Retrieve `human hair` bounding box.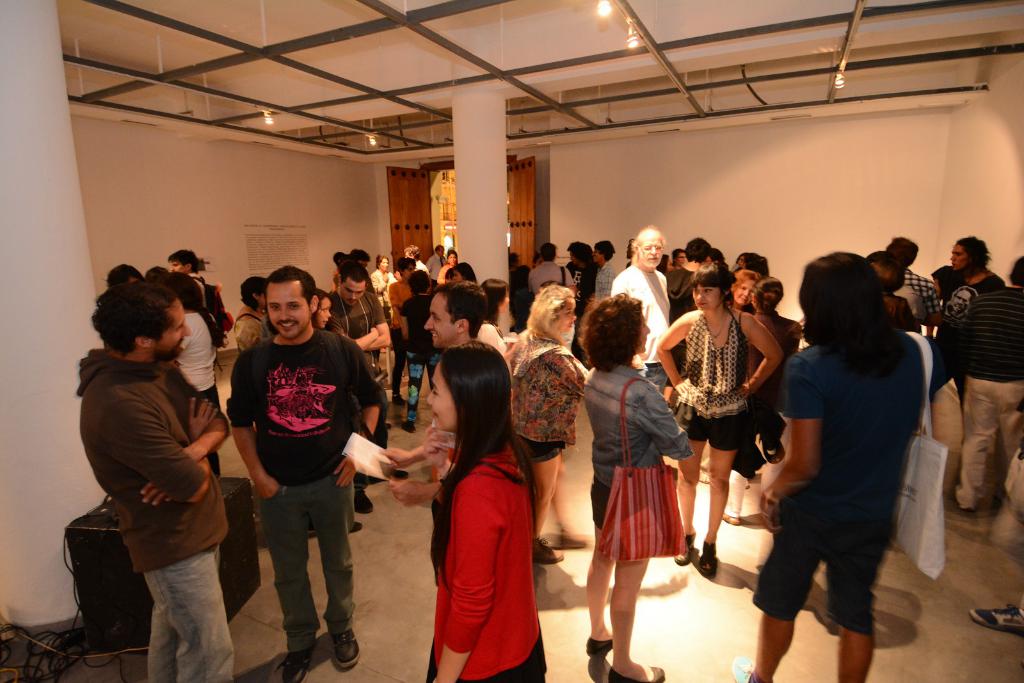
Bounding box: Rect(452, 261, 477, 277).
